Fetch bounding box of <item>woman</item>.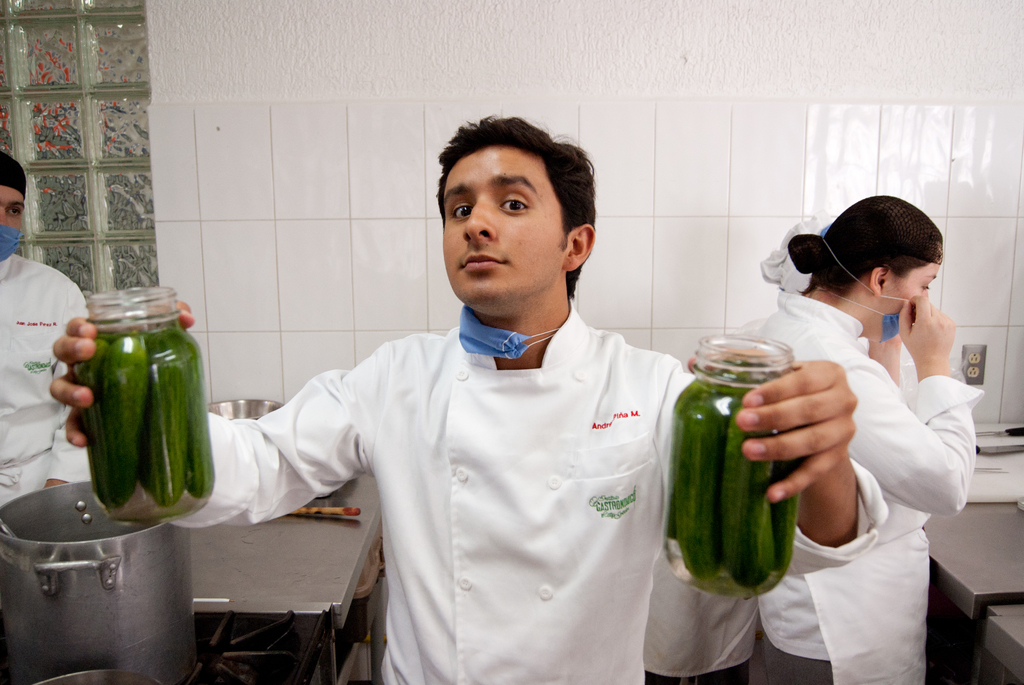
Bbox: detection(731, 185, 977, 684).
